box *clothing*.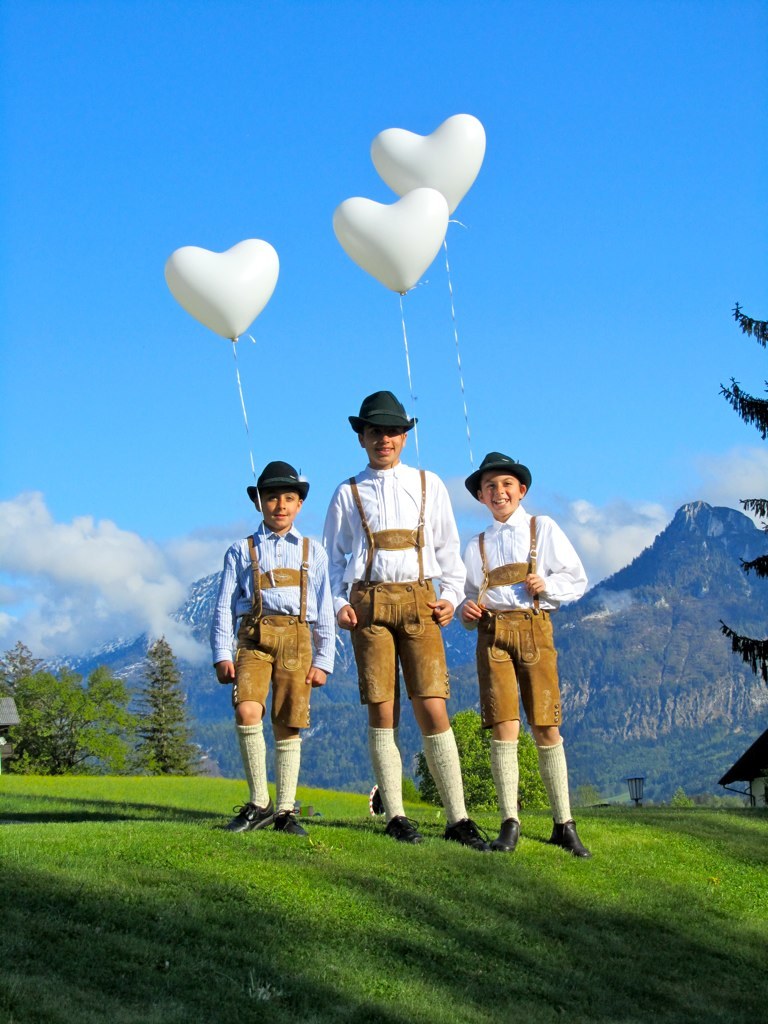
box(323, 459, 472, 700).
